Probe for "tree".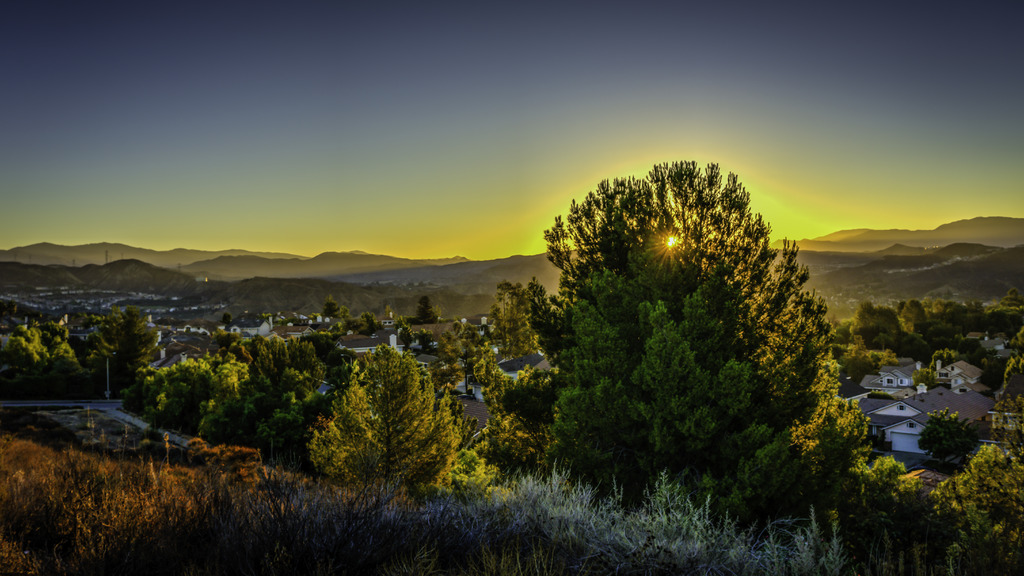
Probe result: (493, 281, 518, 364).
